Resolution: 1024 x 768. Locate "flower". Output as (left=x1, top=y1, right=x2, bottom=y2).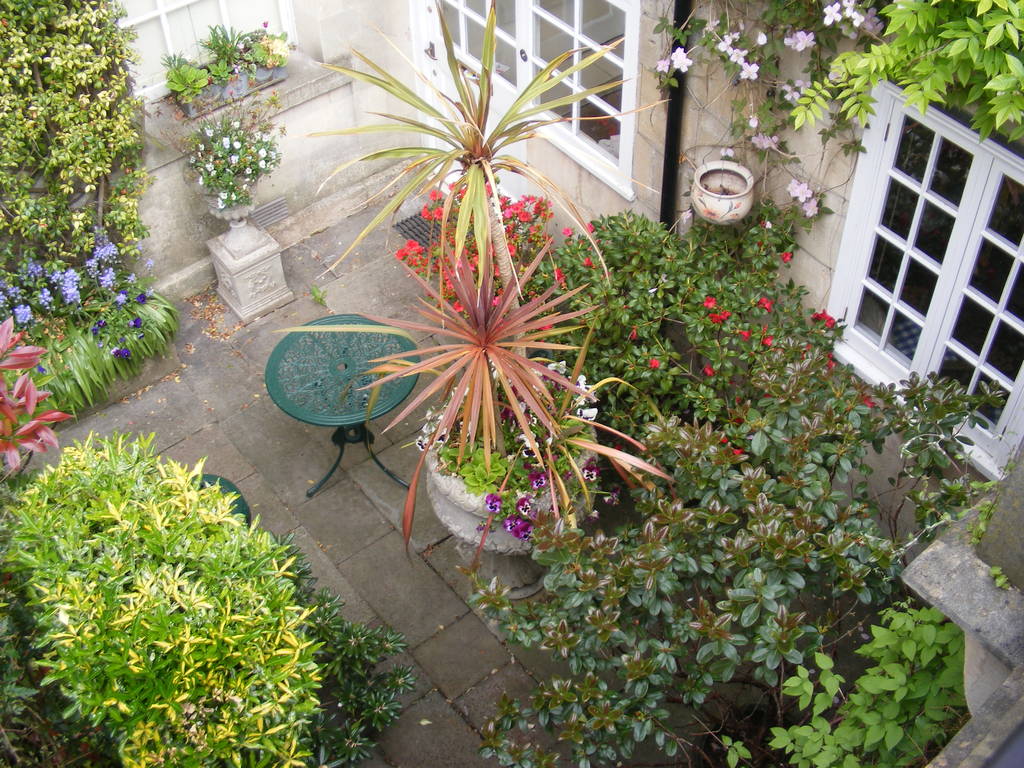
(left=505, top=518, right=519, bottom=525).
